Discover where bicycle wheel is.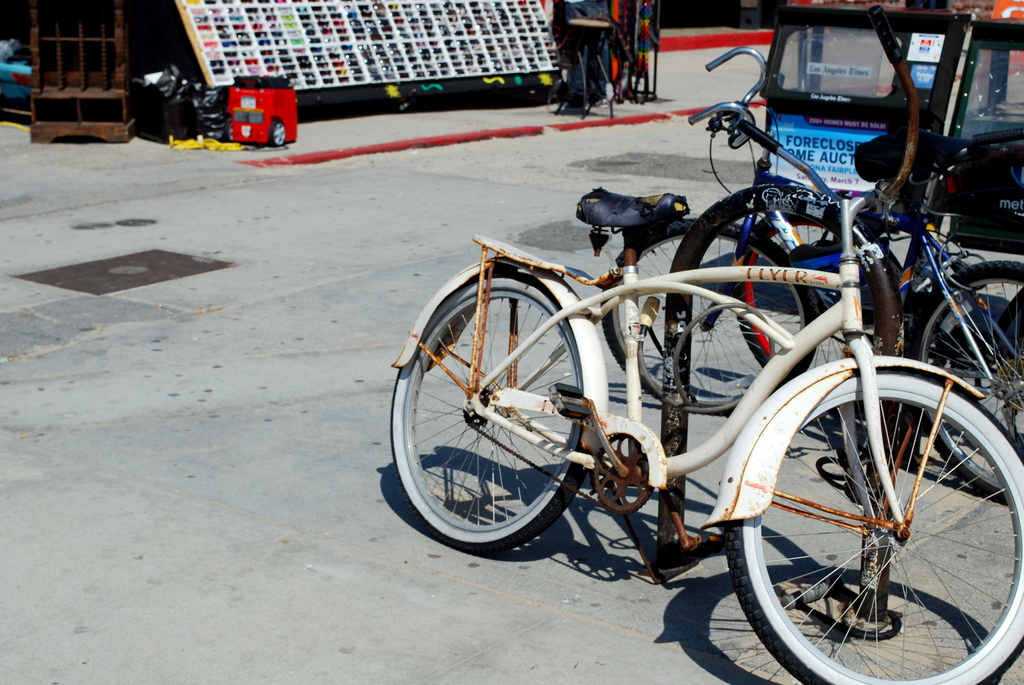
Discovered at bbox=(598, 216, 818, 416).
